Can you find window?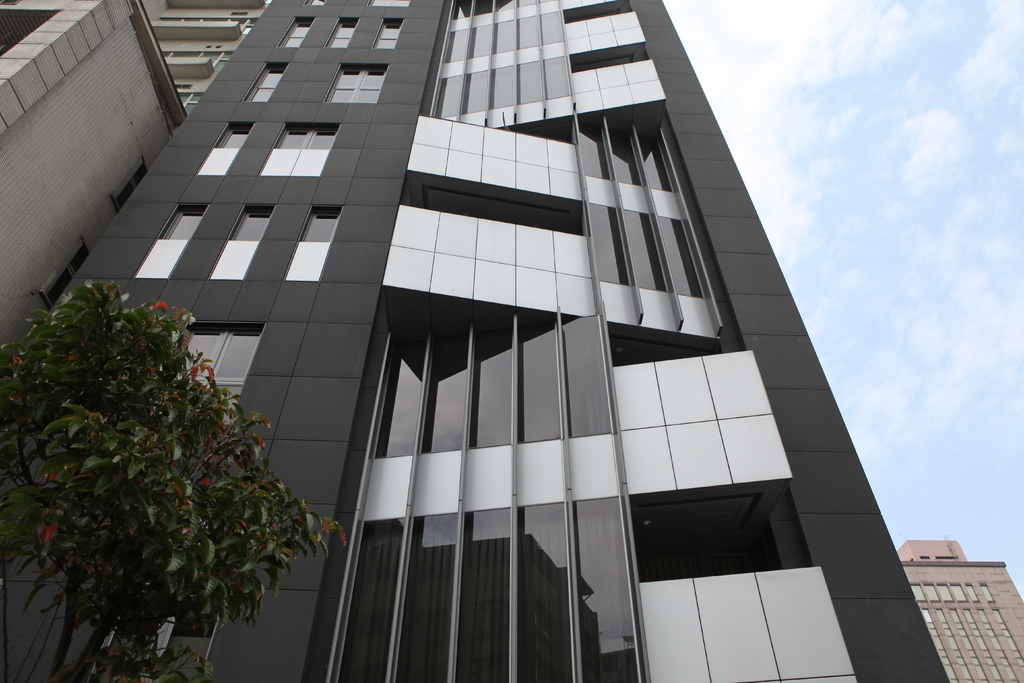
Yes, bounding box: <bbox>275, 17, 314, 49</bbox>.
